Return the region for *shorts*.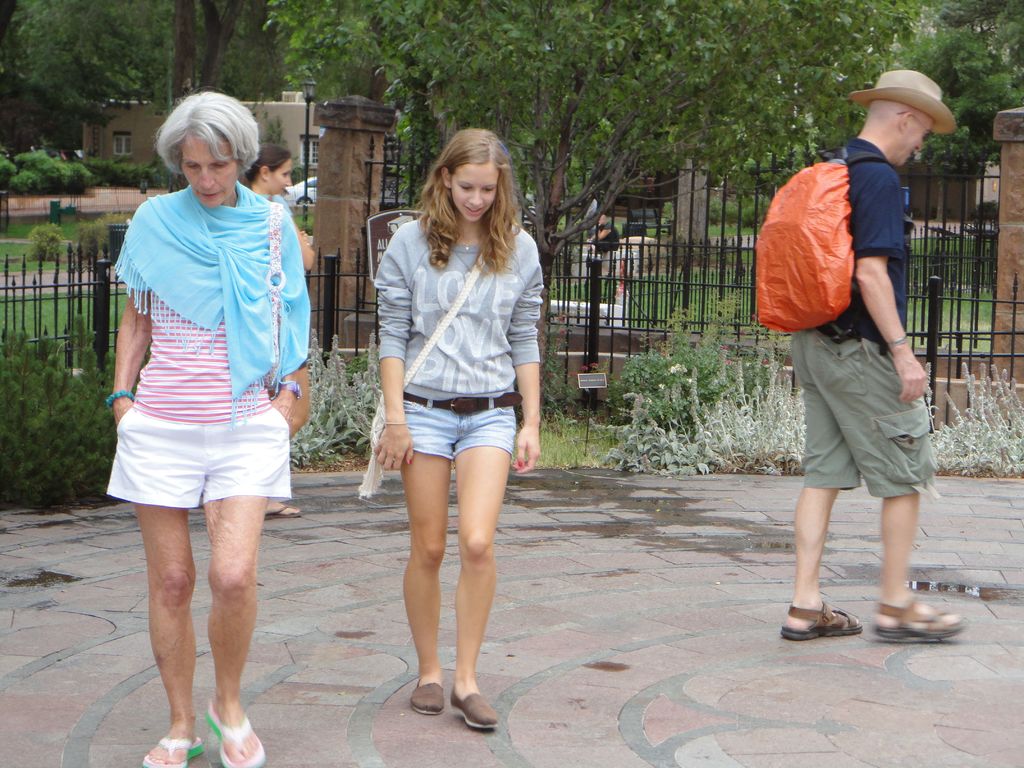
pyautogui.locateOnScreen(407, 394, 521, 465).
